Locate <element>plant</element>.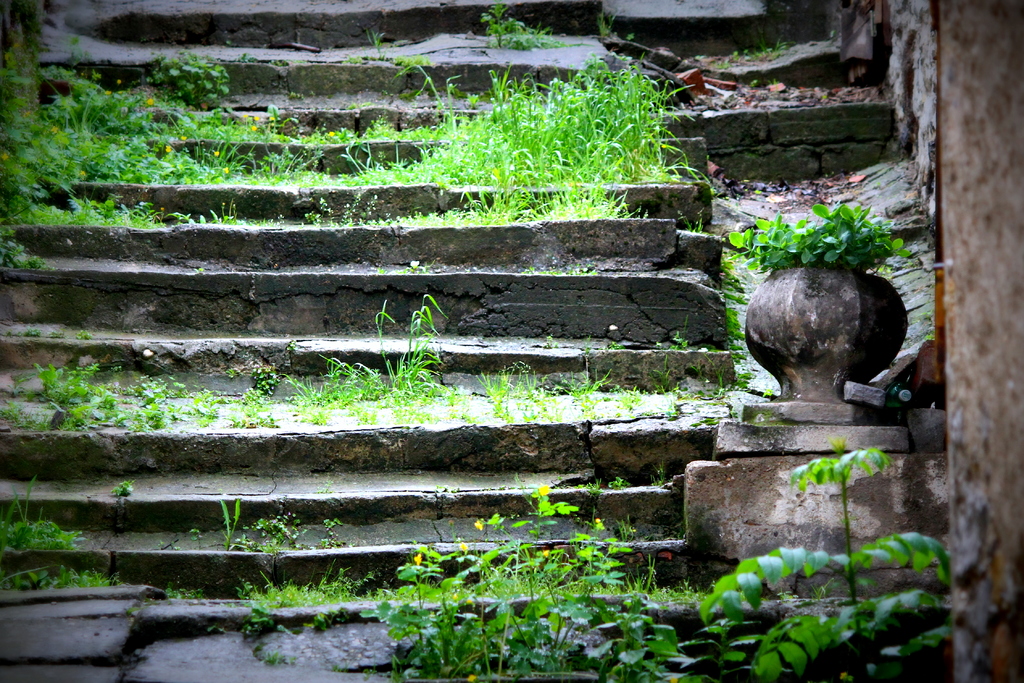
Bounding box: region(657, 332, 692, 358).
